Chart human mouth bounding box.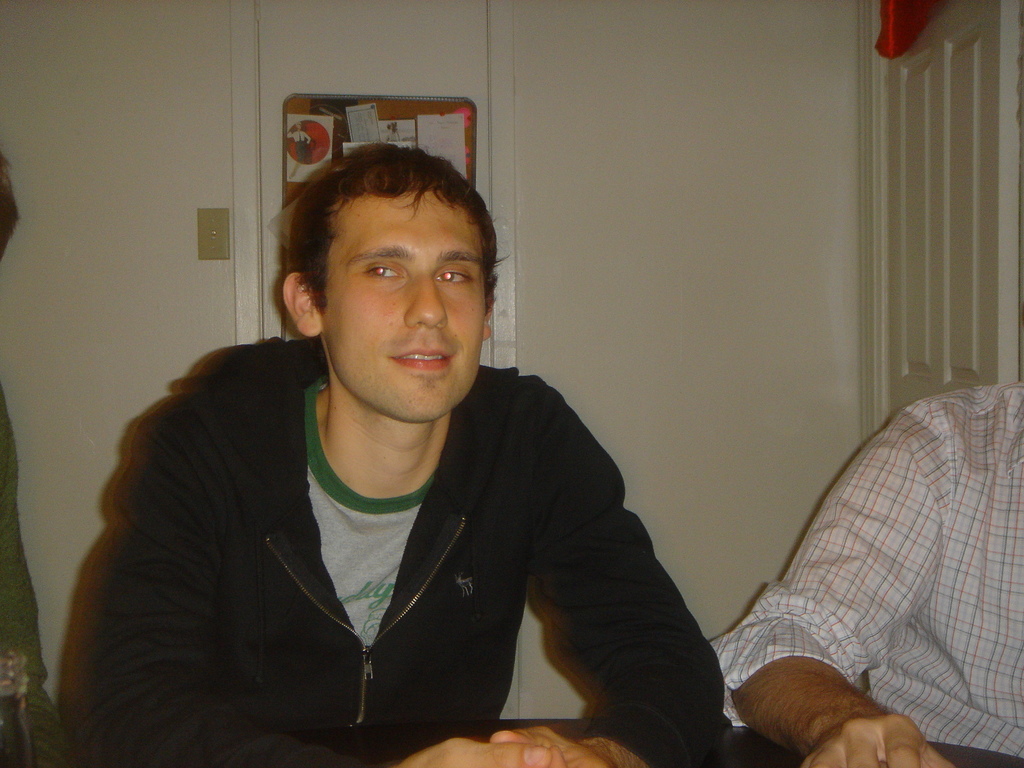
Charted: 388, 348, 455, 370.
